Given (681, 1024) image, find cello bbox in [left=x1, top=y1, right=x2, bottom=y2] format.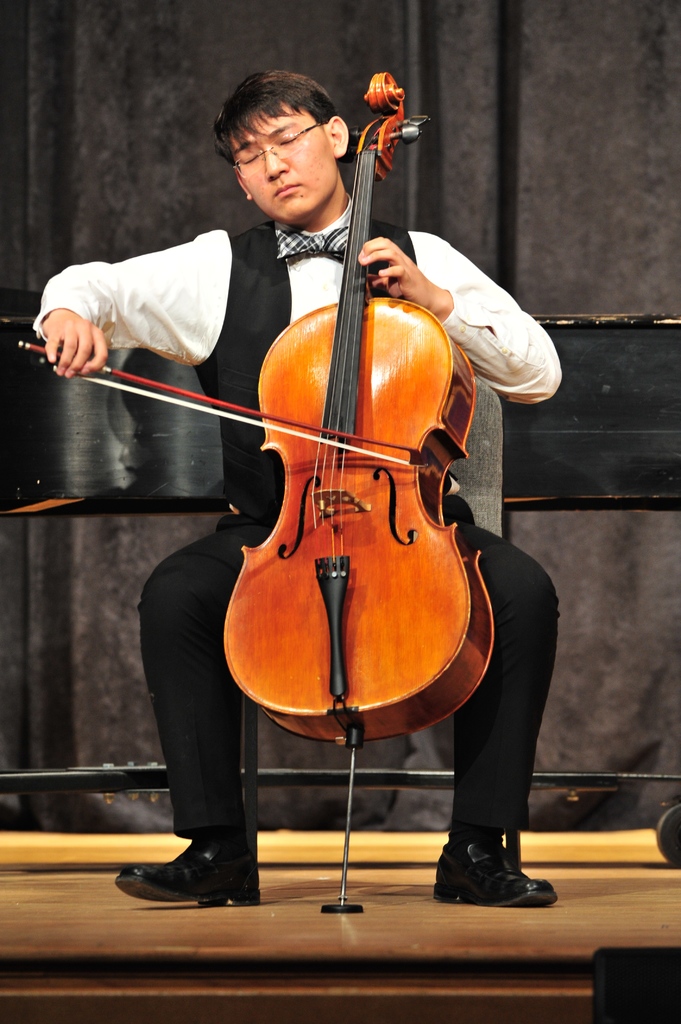
[left=15, top=70, right=493, bottom=917].
